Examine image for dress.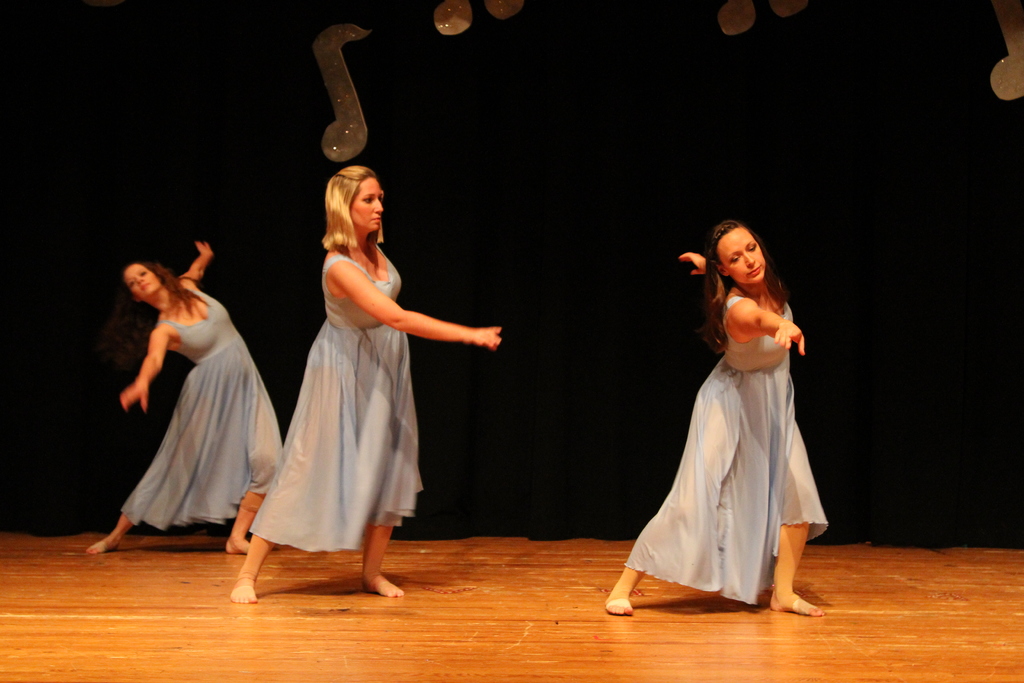
Examination result: <box>620,299,824,604</box>.
